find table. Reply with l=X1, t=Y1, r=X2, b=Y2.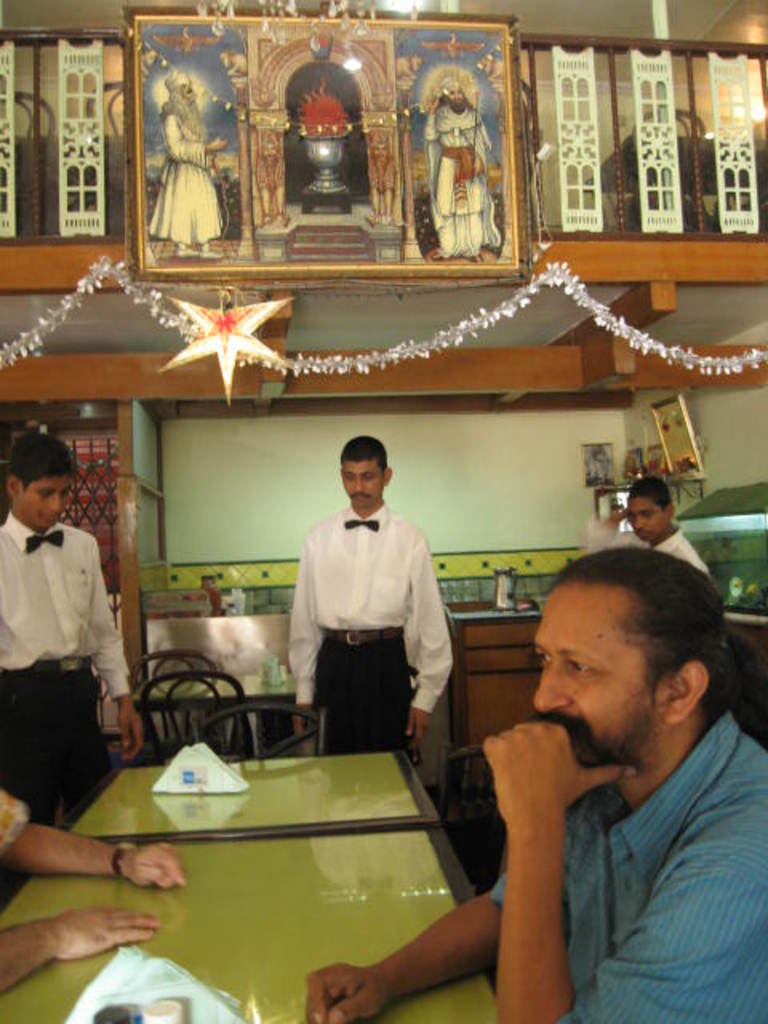
l=0, t=746, r=530, b=1022.
